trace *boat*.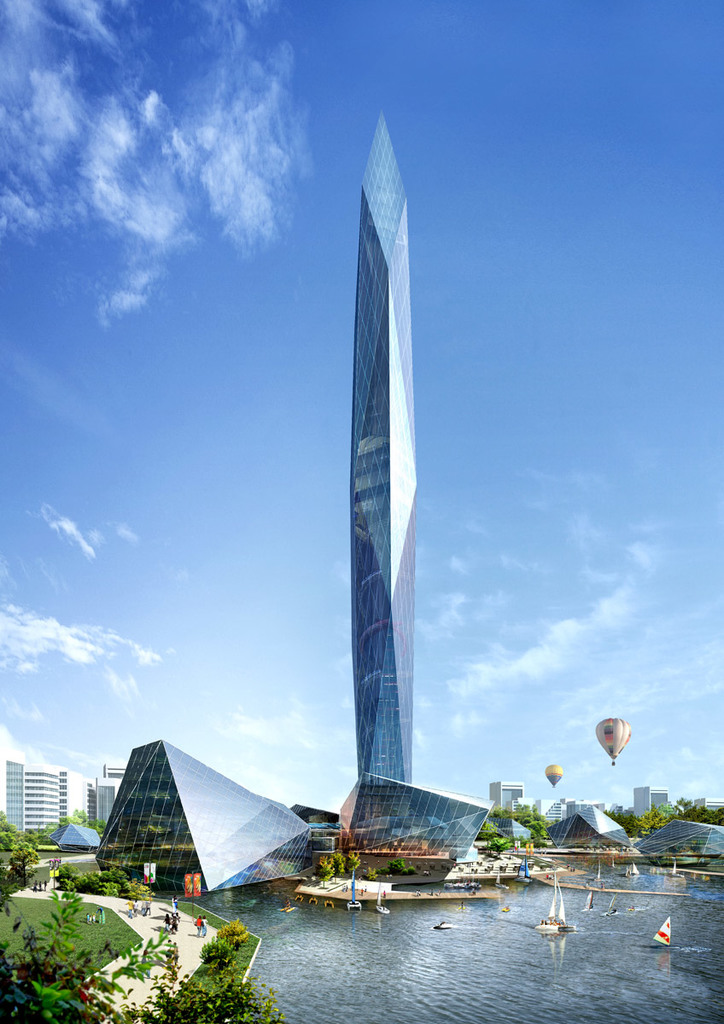
Traced to detection(671, 858, 686, 879).
